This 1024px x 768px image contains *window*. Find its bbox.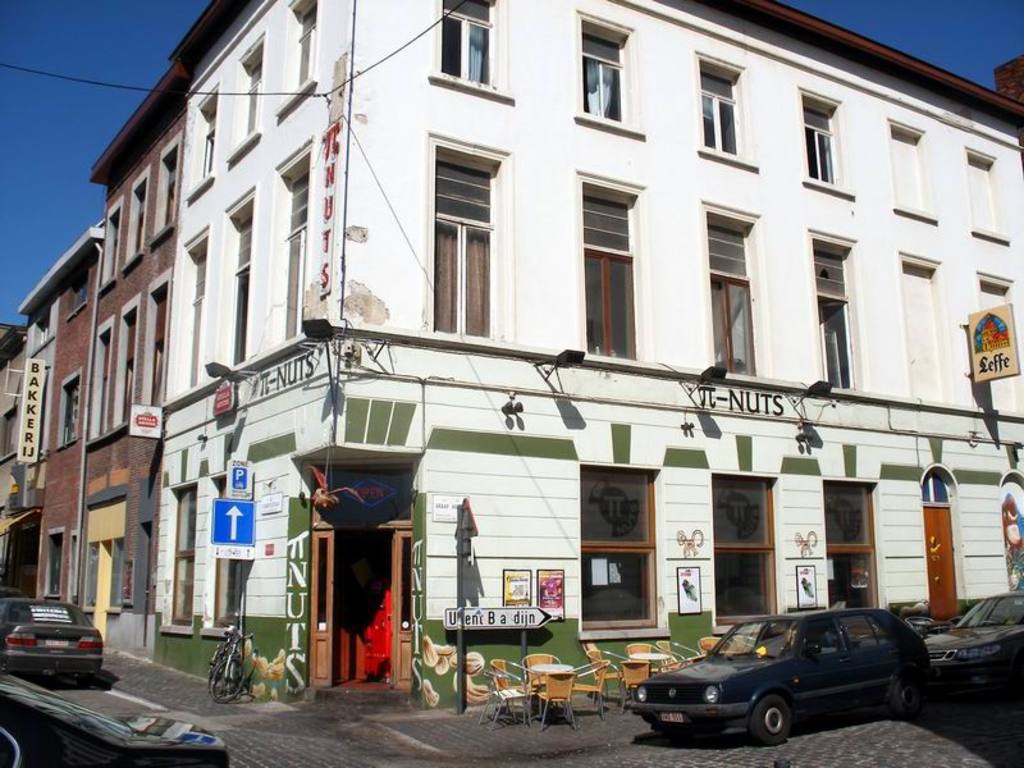
rect(705, 207, 769, 385).
